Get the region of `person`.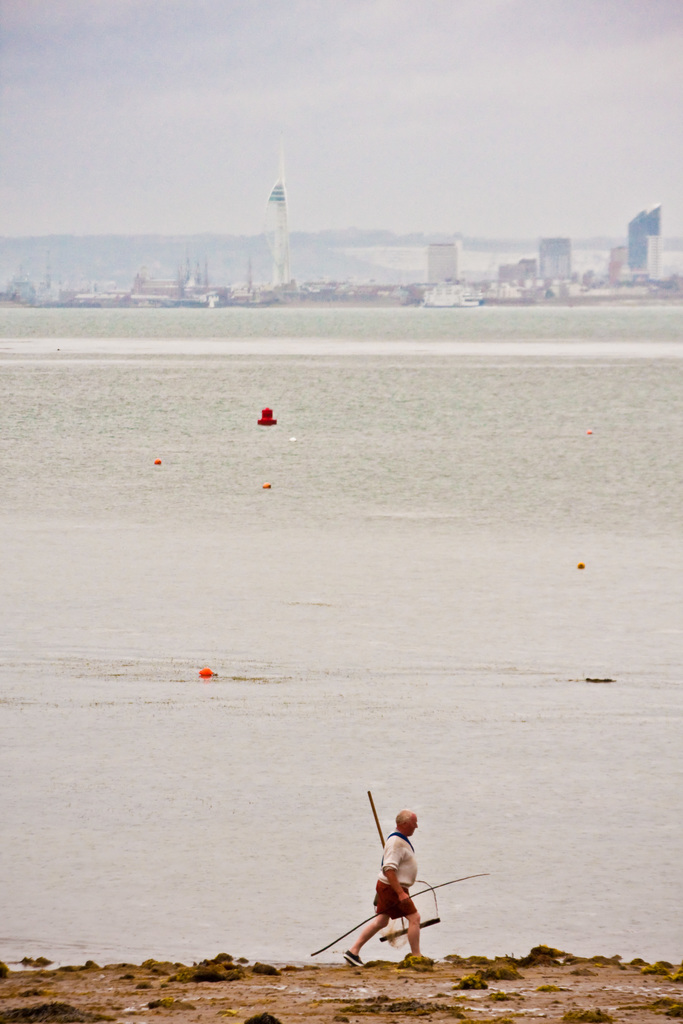
<region>346, 806, 440, 980</region>.
